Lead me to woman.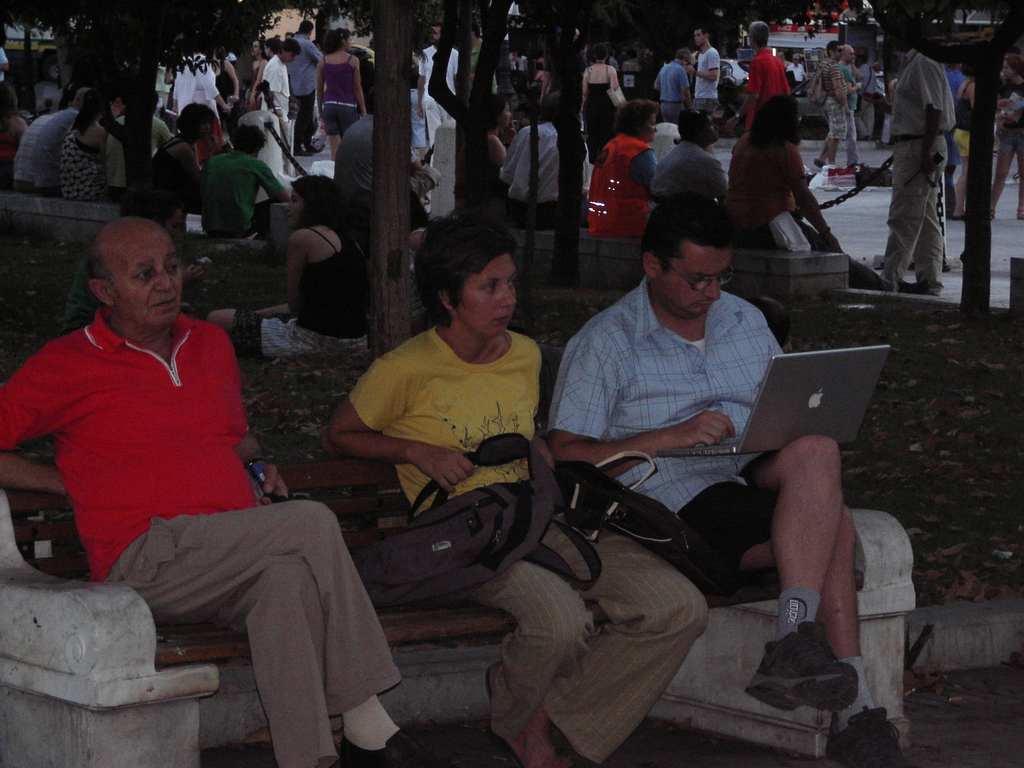
Lead to bbox=(315, 27, 366, 159).
